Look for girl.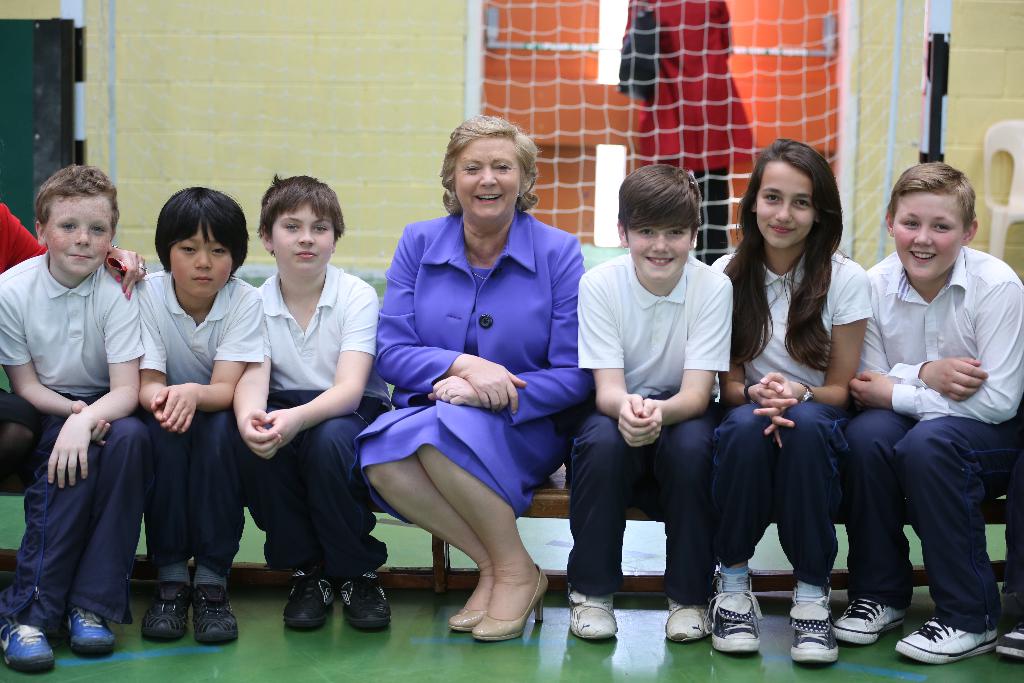
Found: 712/142/874/668.
